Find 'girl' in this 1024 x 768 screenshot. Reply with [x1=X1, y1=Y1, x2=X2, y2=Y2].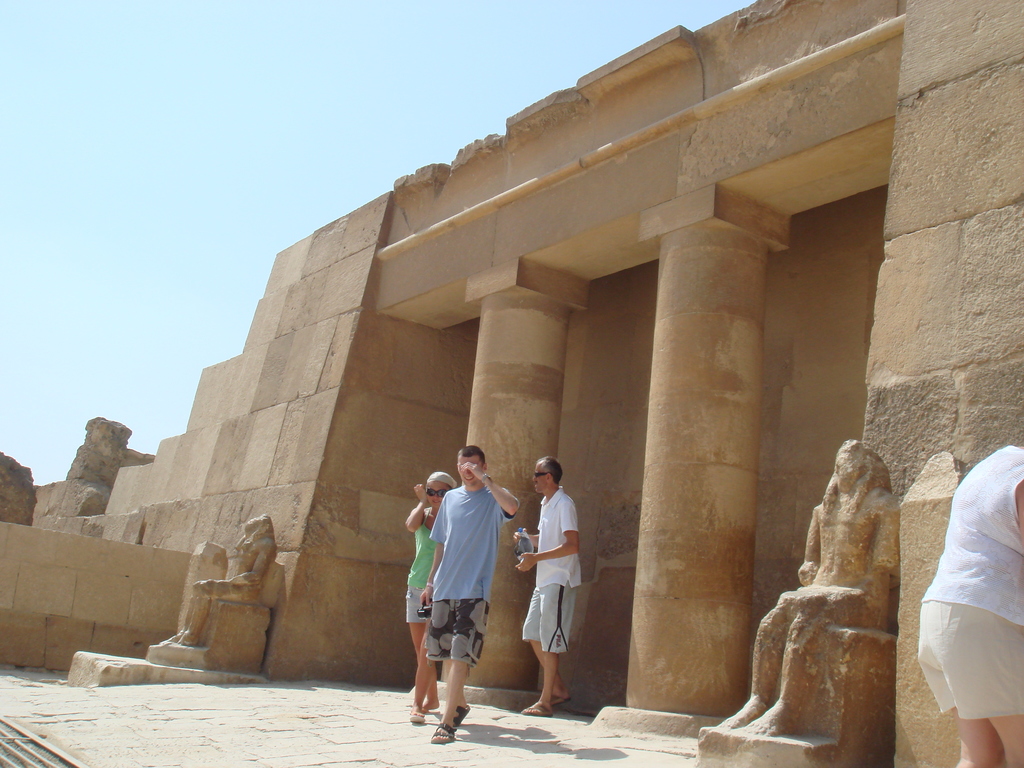
[x1=408, y1=468, x2=460, y2=723].
